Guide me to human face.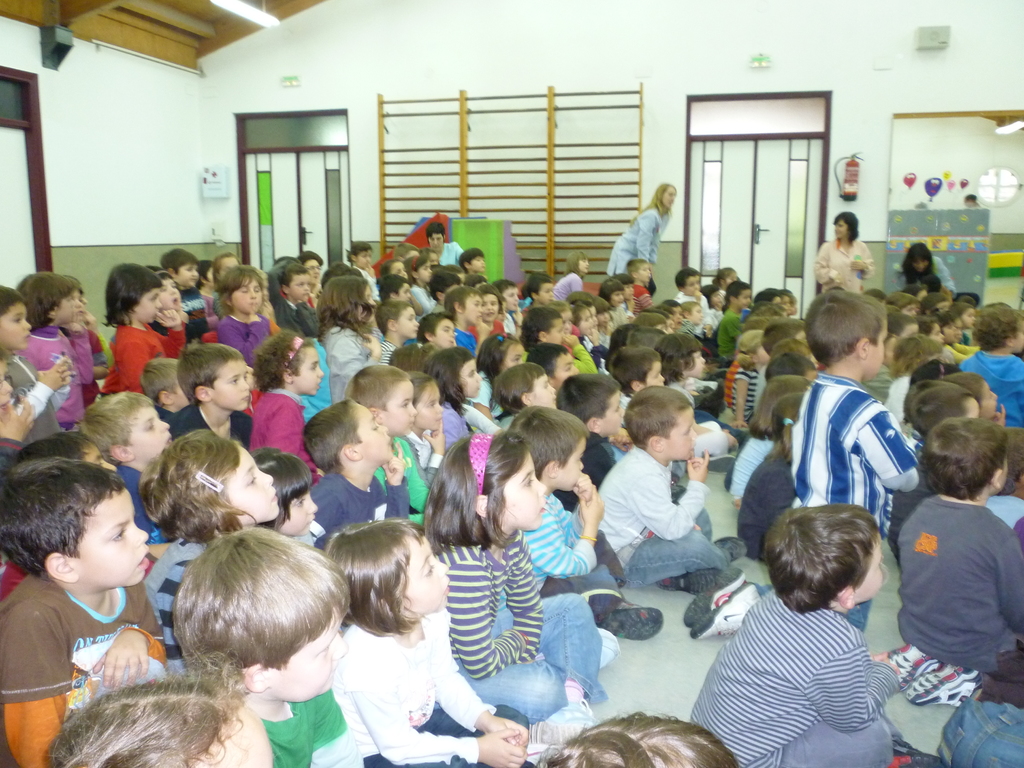
Guidance: box(854, 531, 883, 604).
